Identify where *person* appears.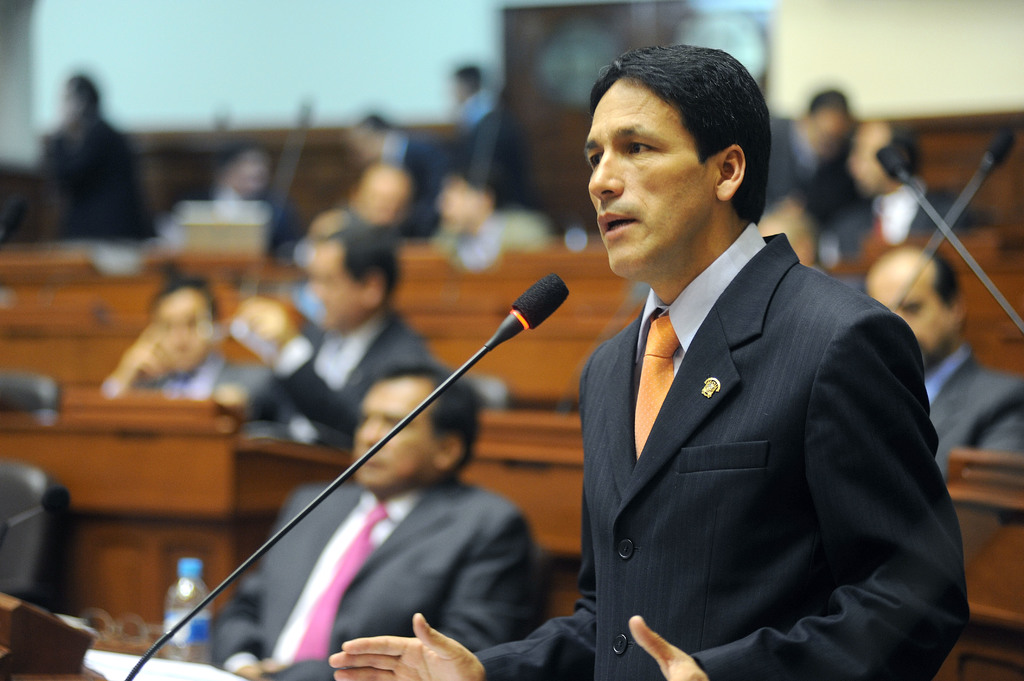
Appears at Rect(324, 51, 979, 680).
